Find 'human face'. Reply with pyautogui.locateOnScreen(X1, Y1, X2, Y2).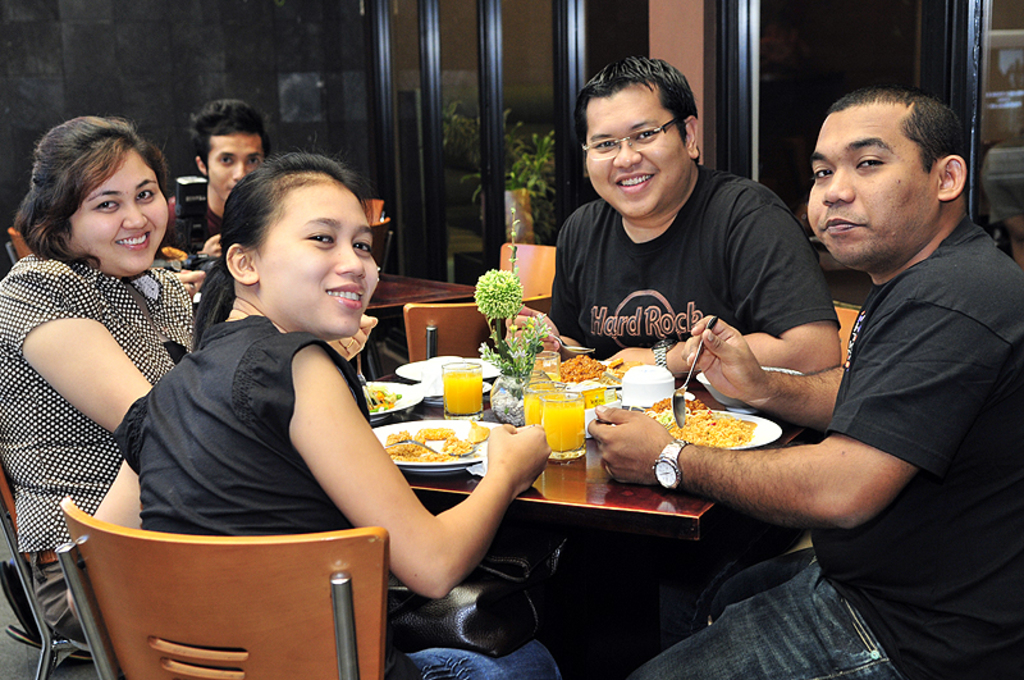
pyautogui.locateOnScreen(806, 105, 938, 265).
